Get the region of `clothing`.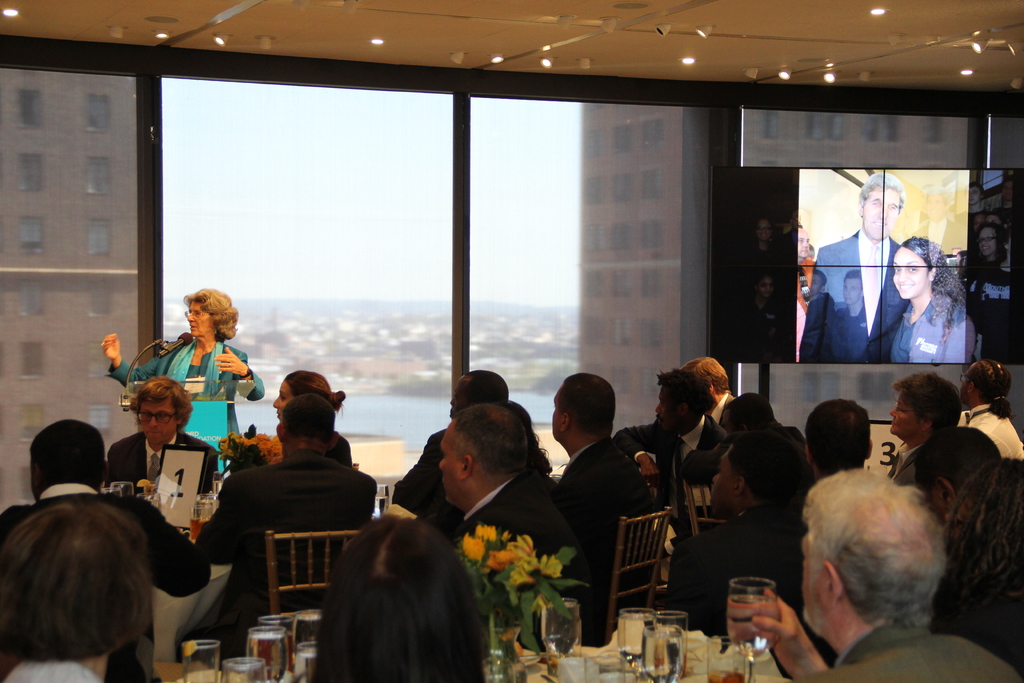
<region>797, 226, 913, 364</region>.
